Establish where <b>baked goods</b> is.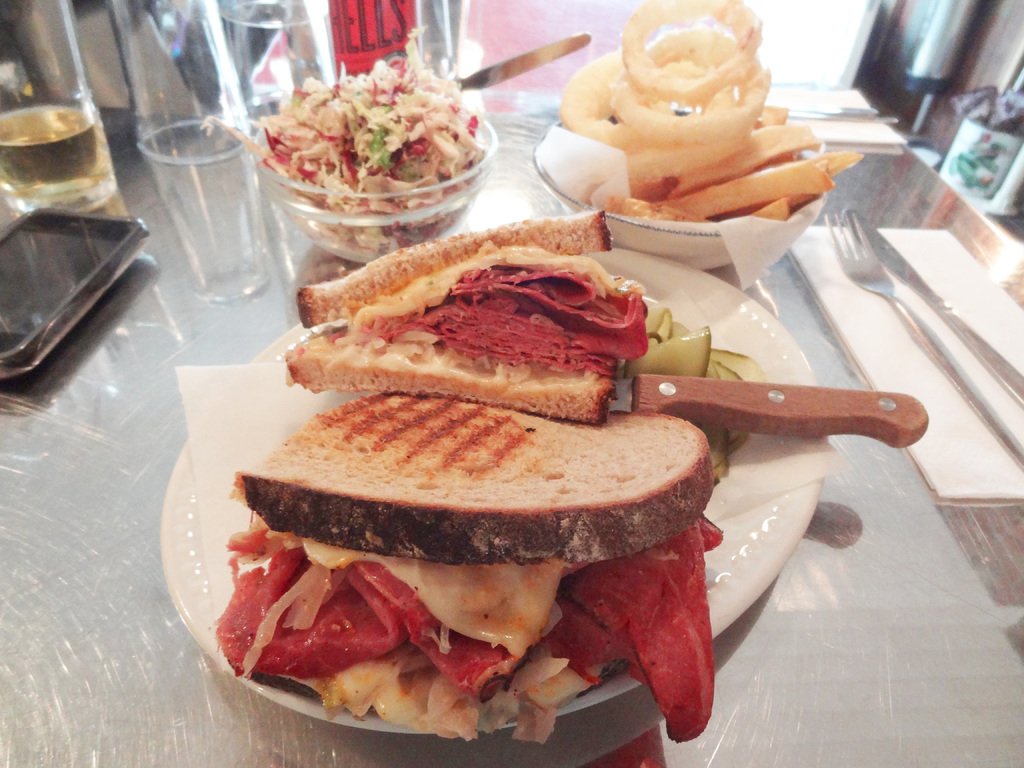
Established at left=294, top=243, right=619, bottom=427.
